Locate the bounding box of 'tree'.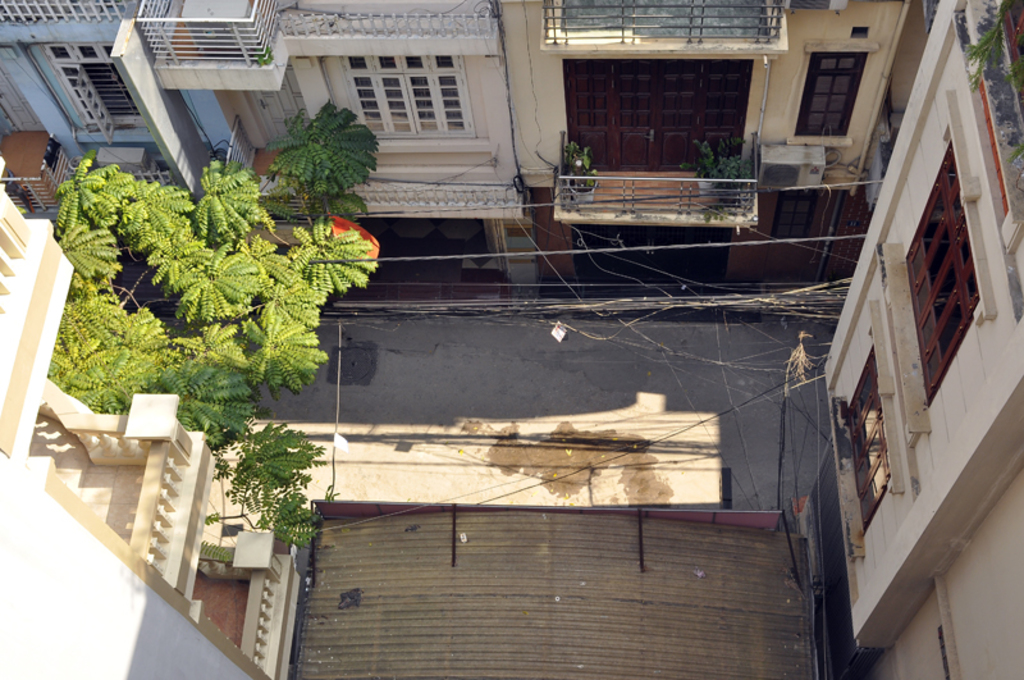
Bounding box: [left=20, top=100, right=387, bottom=571].
